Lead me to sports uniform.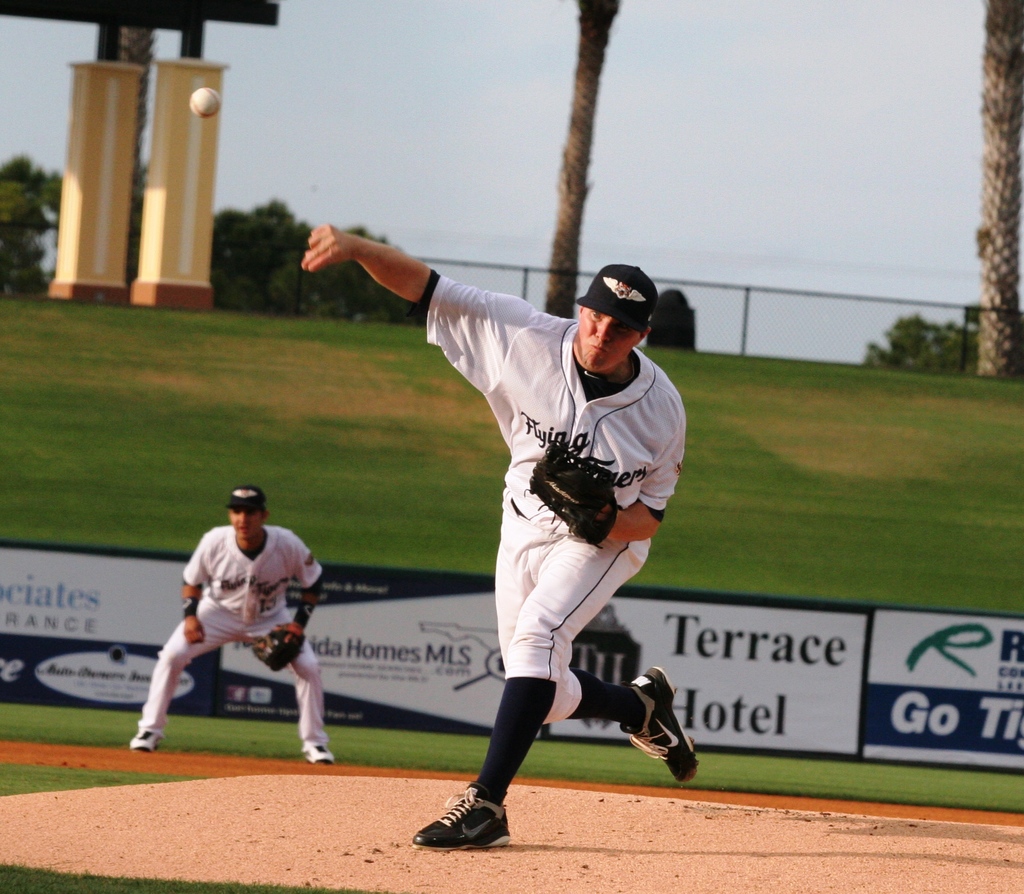
Lead to <bbox>415, 266, 700, 849</bbox>.
